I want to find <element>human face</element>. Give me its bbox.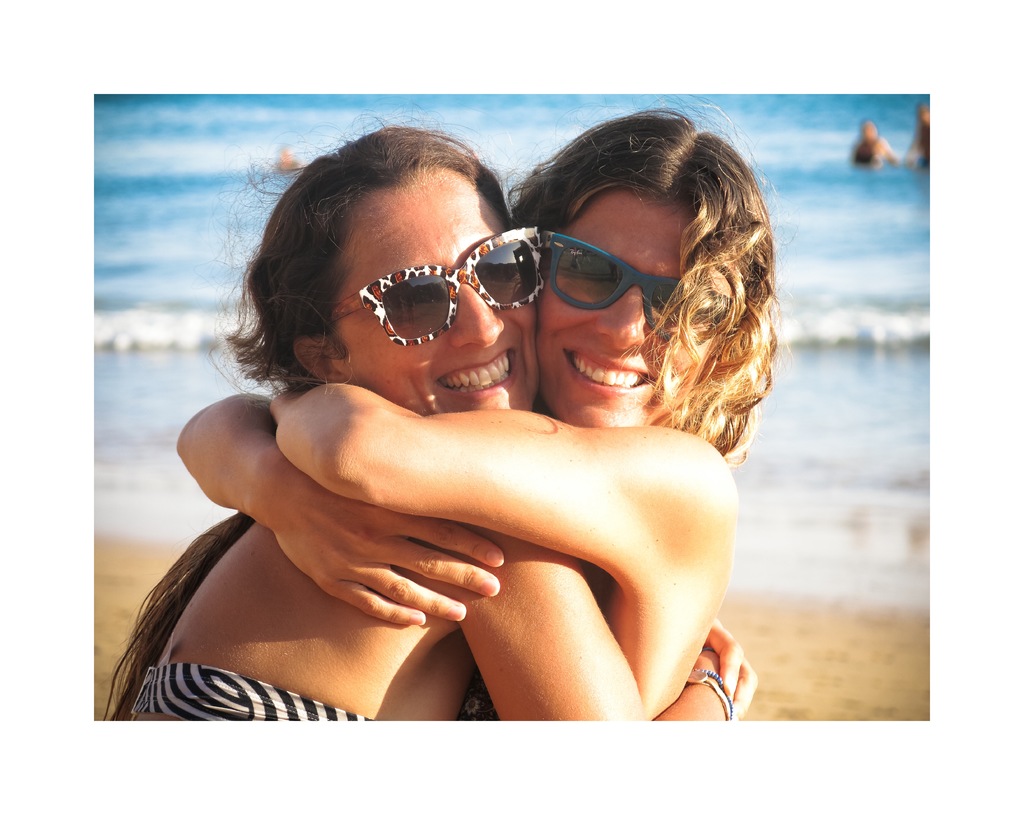
detection(533, 188, 710, 427).
